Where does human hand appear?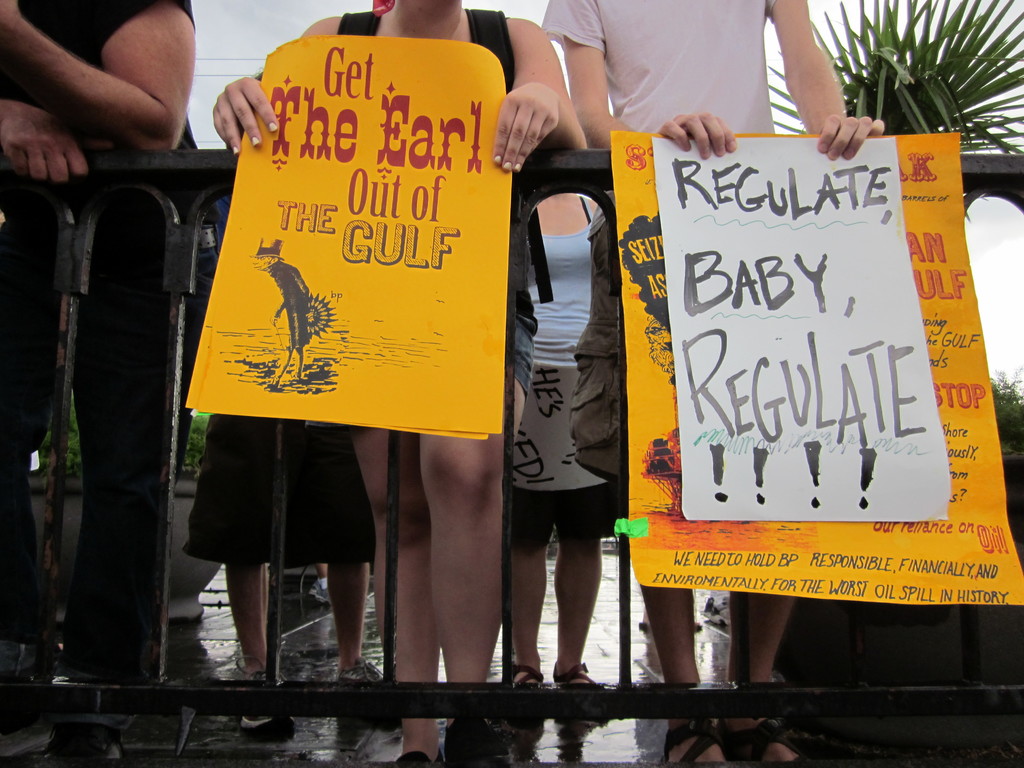
Appears at box=[209, 73, 284, 157].
